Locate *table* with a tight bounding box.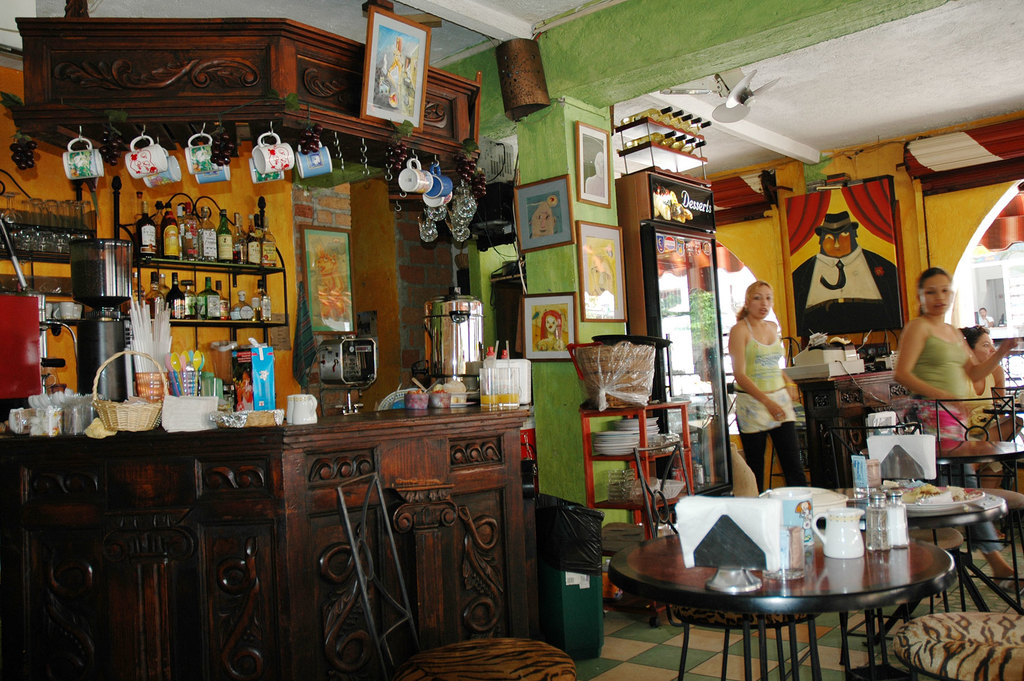
select_region(620, 500, 977, 676).
